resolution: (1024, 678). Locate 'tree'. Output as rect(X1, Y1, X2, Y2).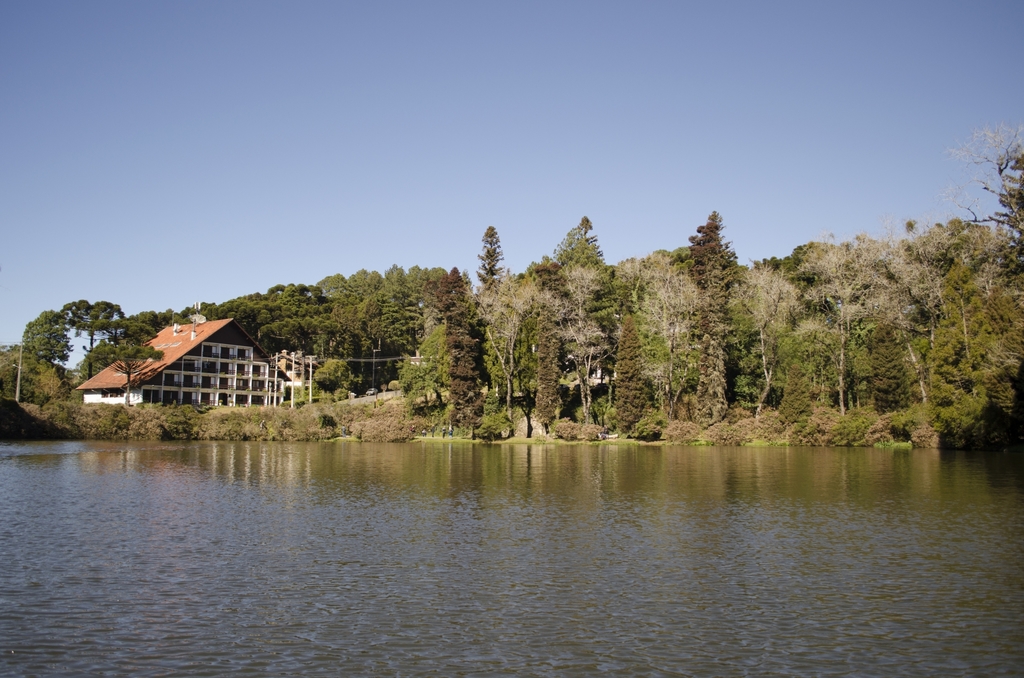
rect(676, 217, 748, 401).
